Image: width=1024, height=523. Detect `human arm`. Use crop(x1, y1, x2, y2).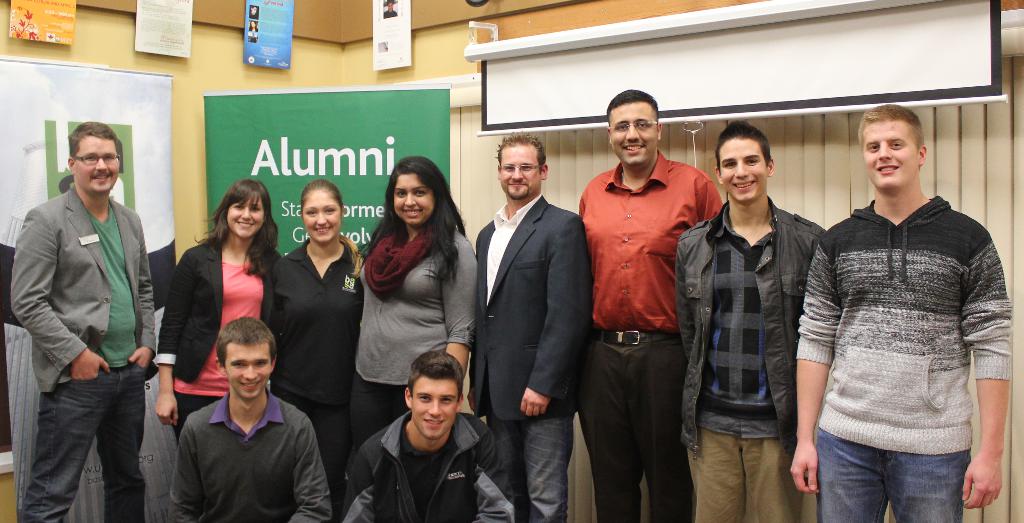
crop(162, 411, 209, 522).
